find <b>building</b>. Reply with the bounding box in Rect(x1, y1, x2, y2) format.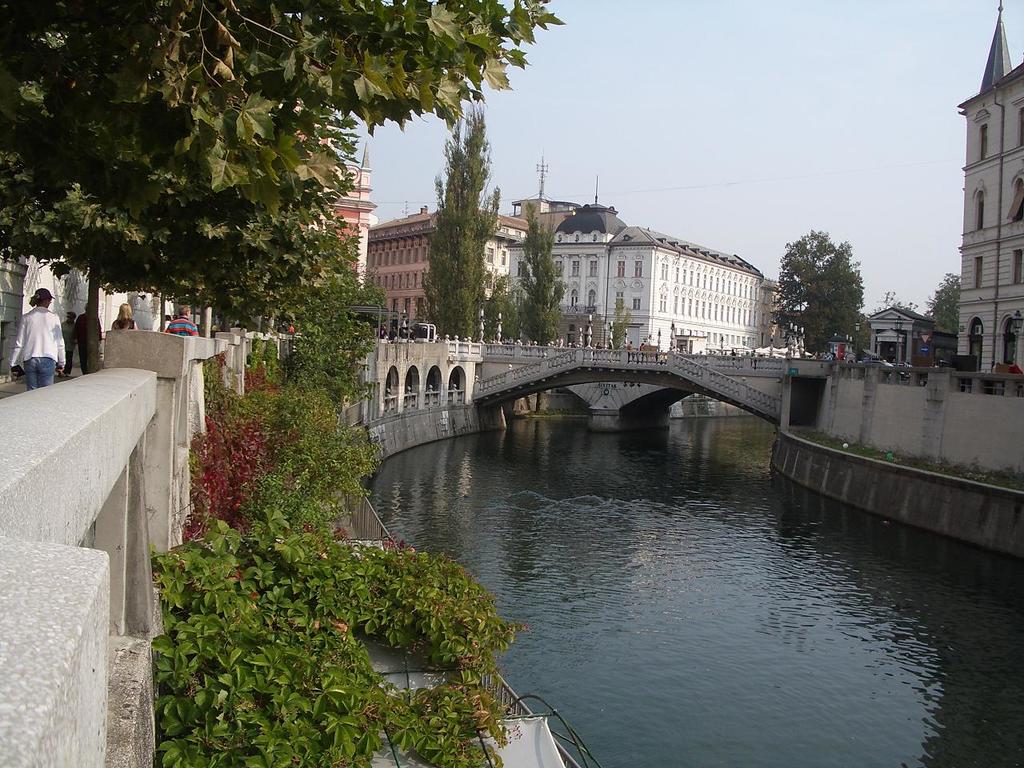
Rect(764, 286, 784, 348).
